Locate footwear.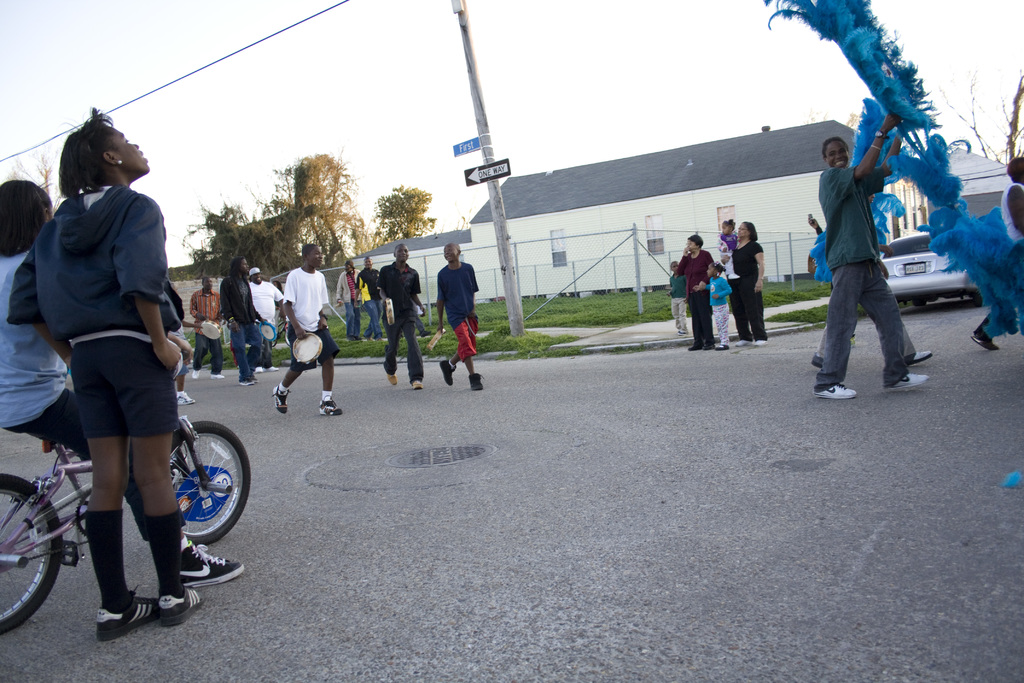
Bounding box: (468,373,484,391).
